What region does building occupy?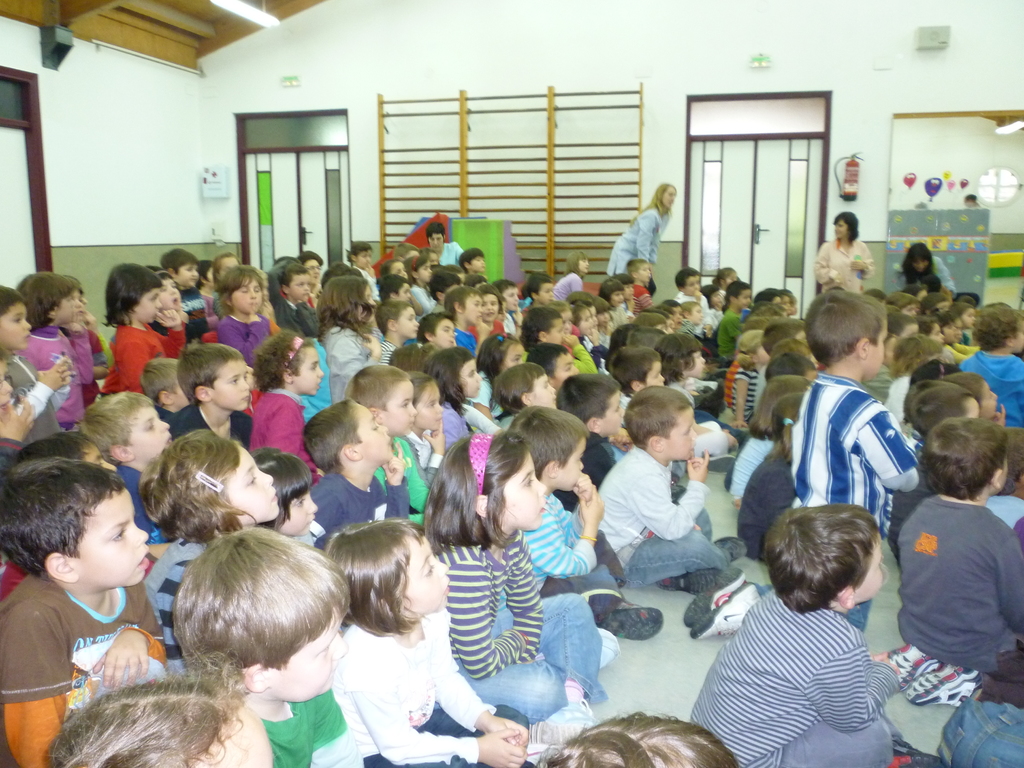
rect(0, 0, 1023, 767).
